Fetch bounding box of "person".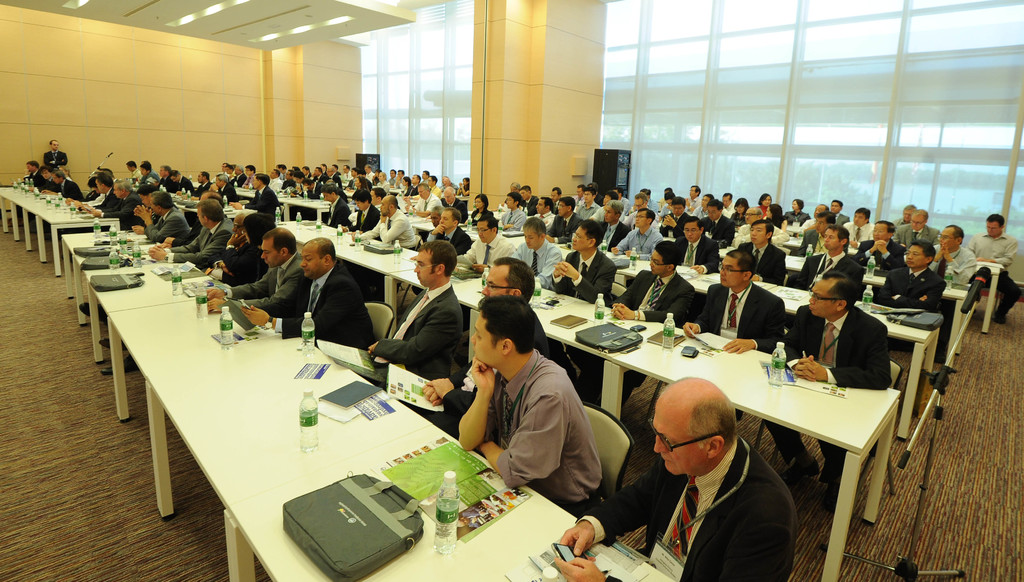
Bbox: 545:216:623:303.
